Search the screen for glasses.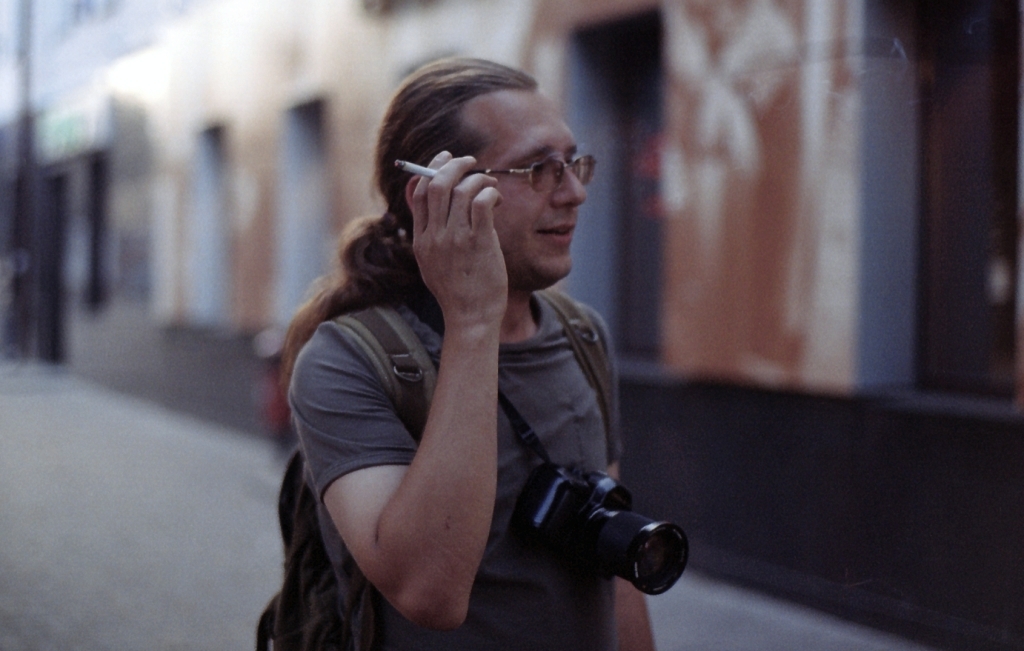
Found at <bbox>459, 155, 602, 200</bbox>.
